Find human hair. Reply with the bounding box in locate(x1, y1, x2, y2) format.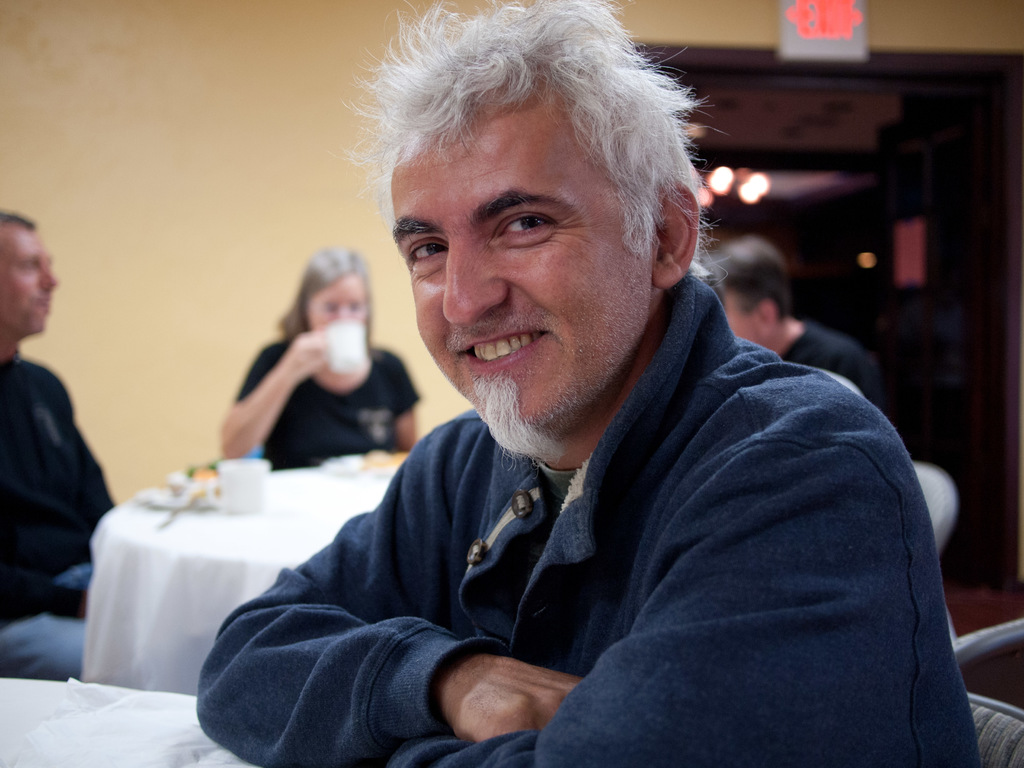
locate(368, 19, 708, 344).
